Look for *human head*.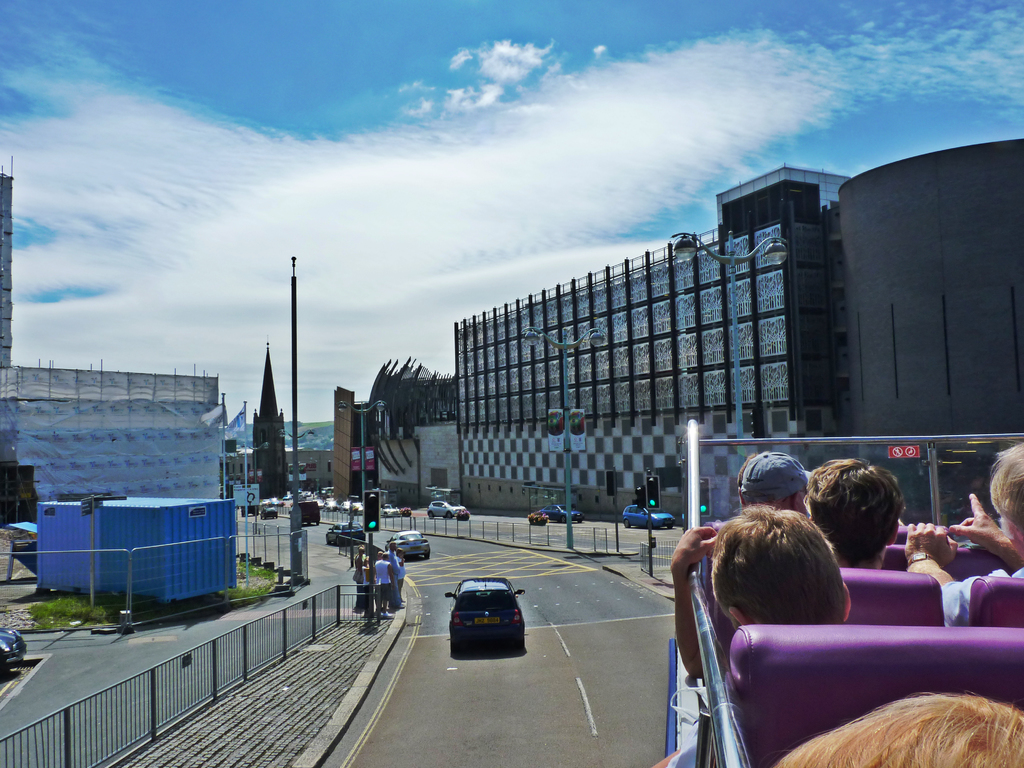
Found: detection(388, 541, 393, 550).
